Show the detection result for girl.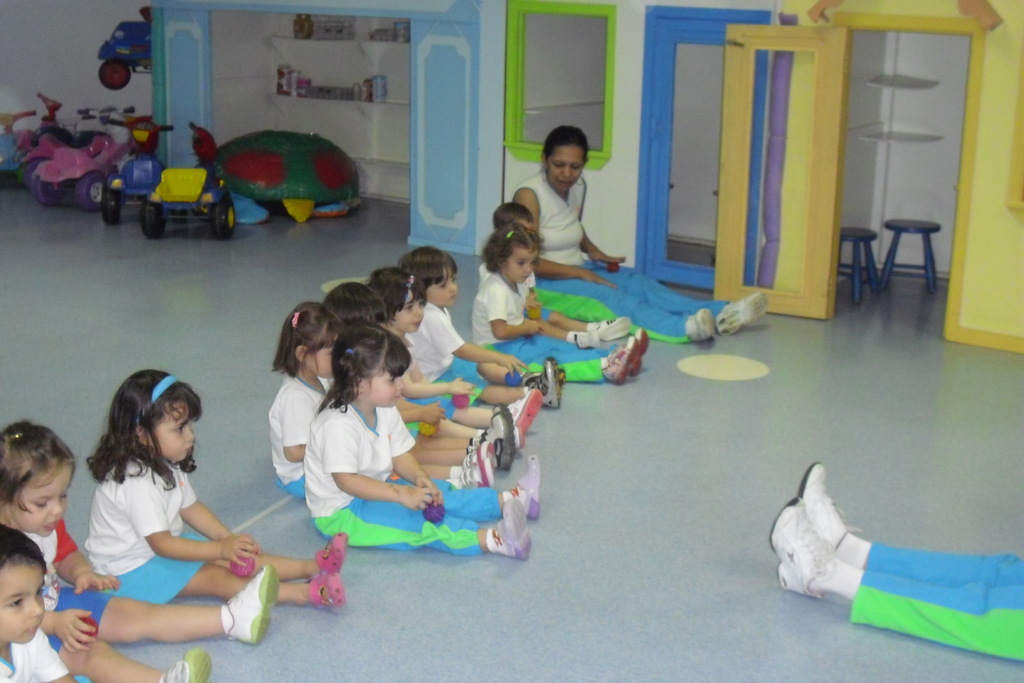
<region>305, 320, 542, 559</region>.
